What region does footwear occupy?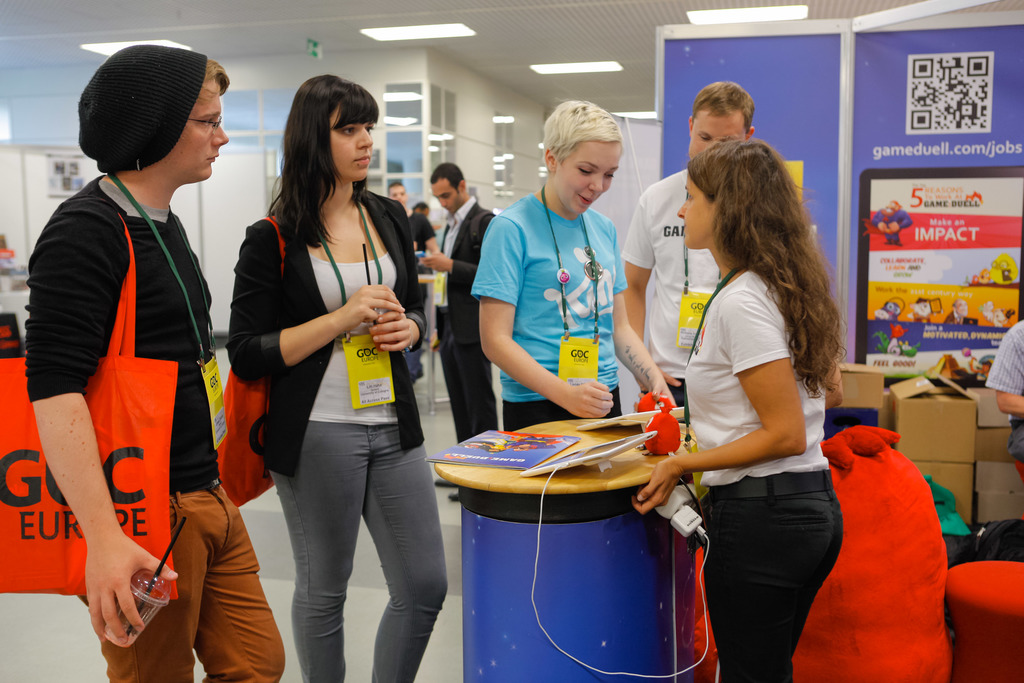
Rect(448, 493, 461, 502).
